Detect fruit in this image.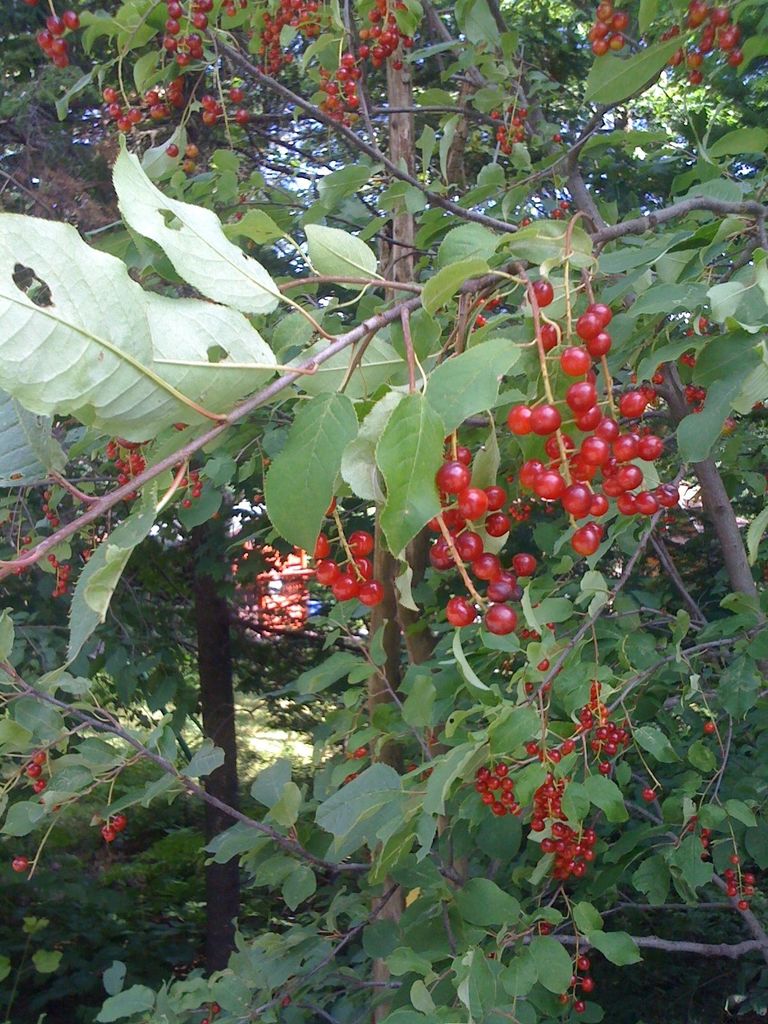
Detection: BBox(529, 276, 554, 307).
